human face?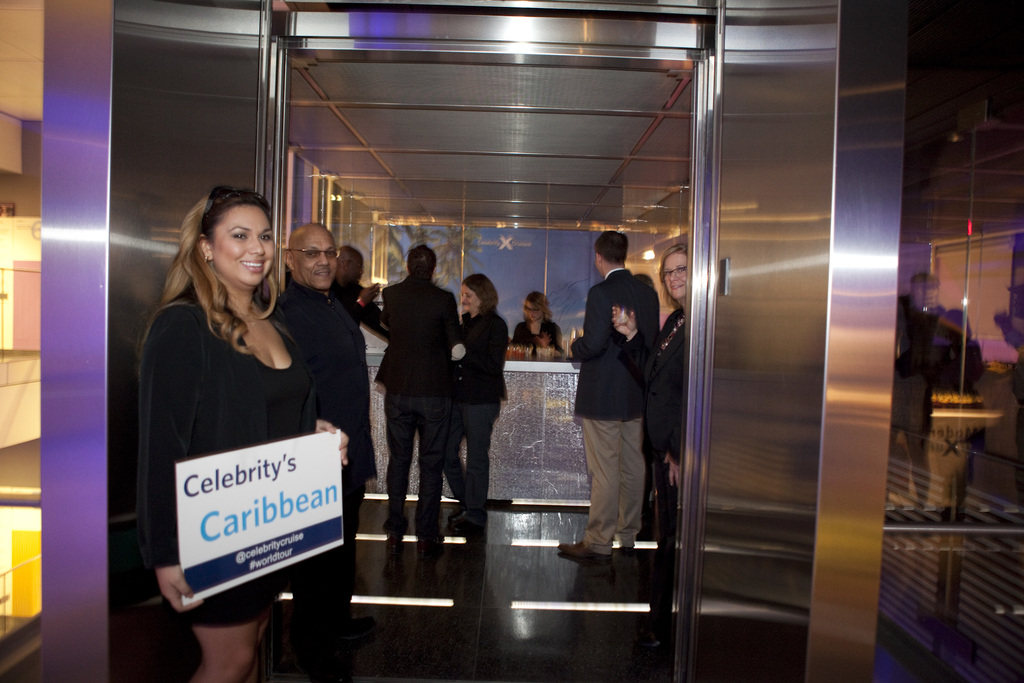
[x1=462, y1=285, x2=481, y2=314]
